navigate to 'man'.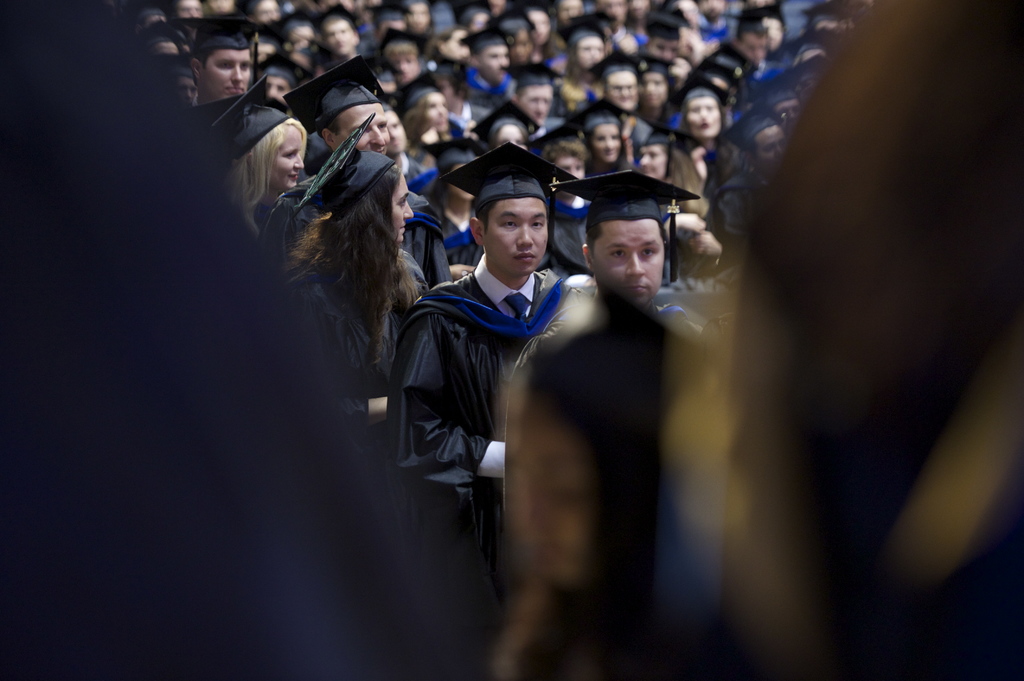
Navigation target: (260,65,303,104).
